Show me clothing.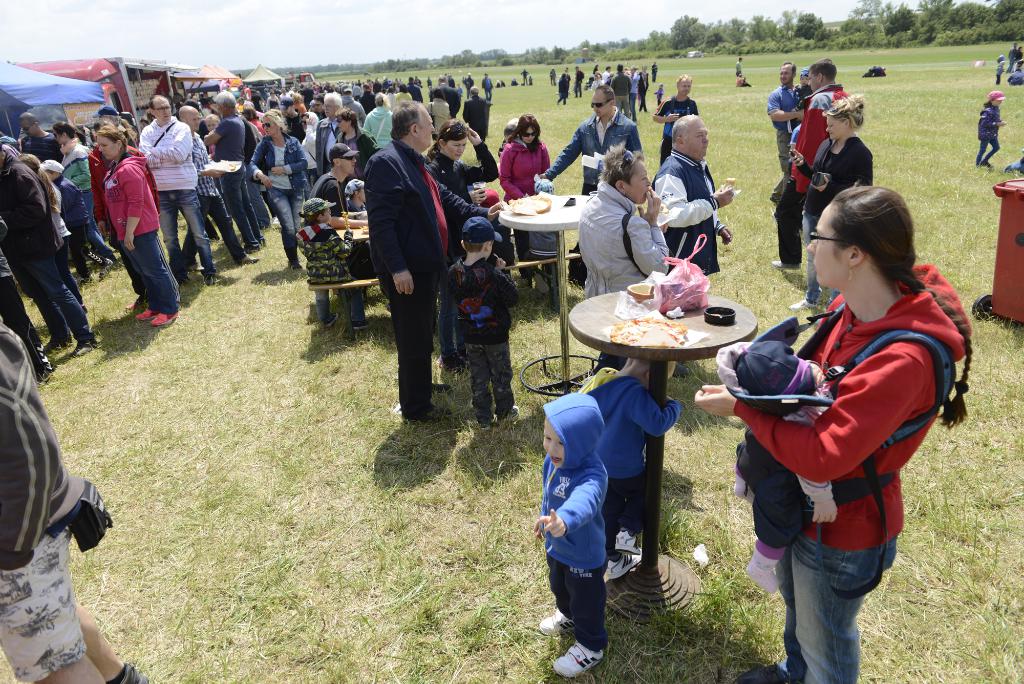
clothing is here: BBox(731, 262, 979, 683).
